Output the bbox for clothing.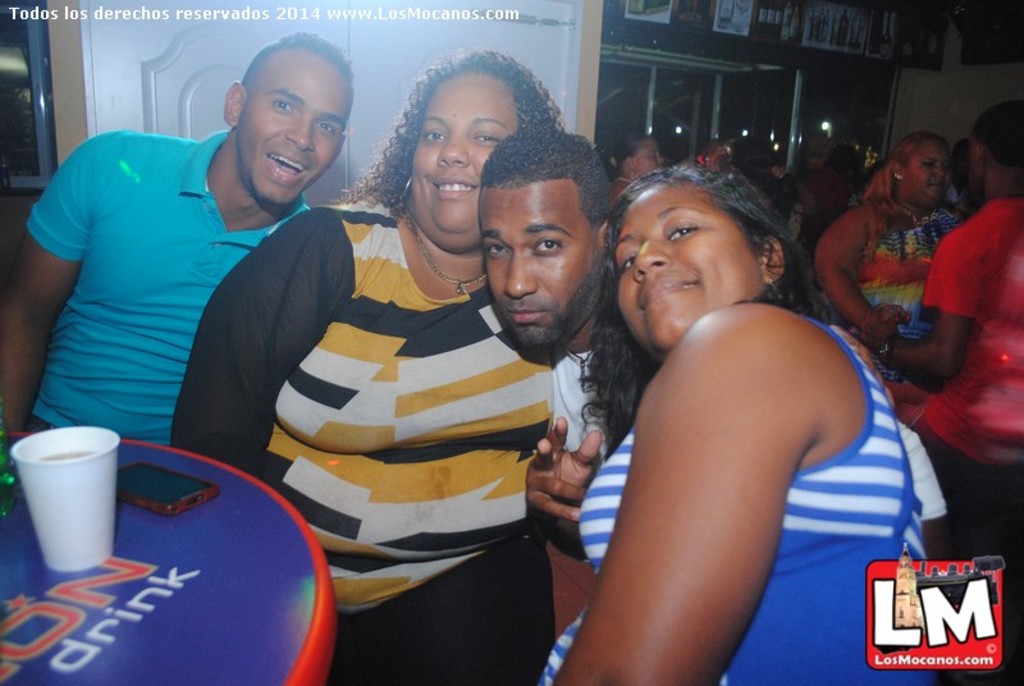
[left=1, top=109, right=274, bottom=480].
